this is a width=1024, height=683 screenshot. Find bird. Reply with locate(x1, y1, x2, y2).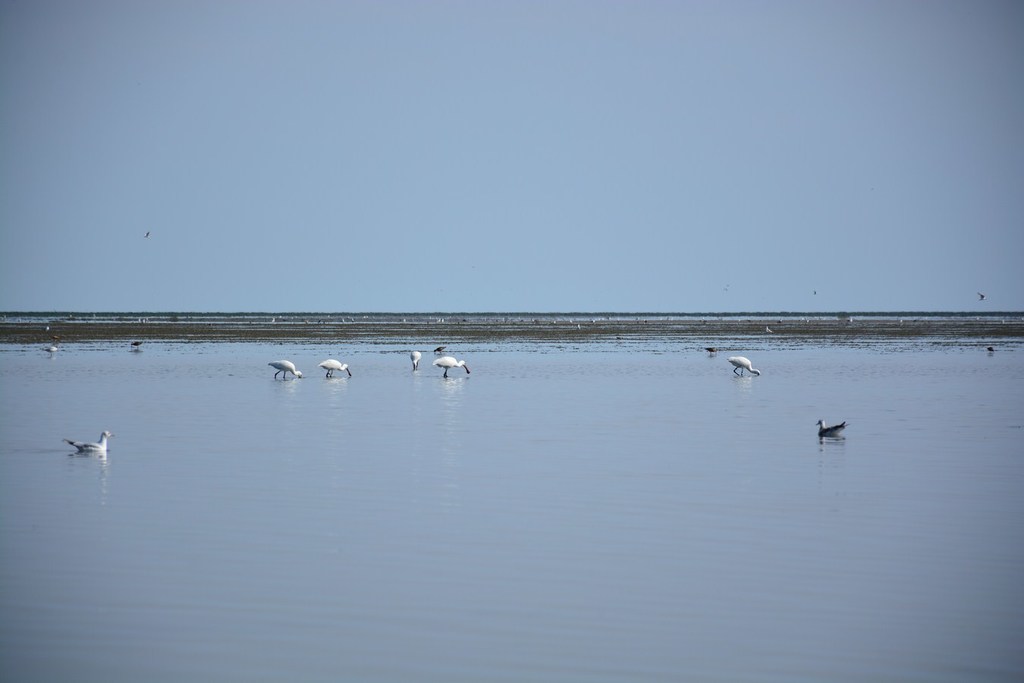
locate(704, 345, 720, 362).
